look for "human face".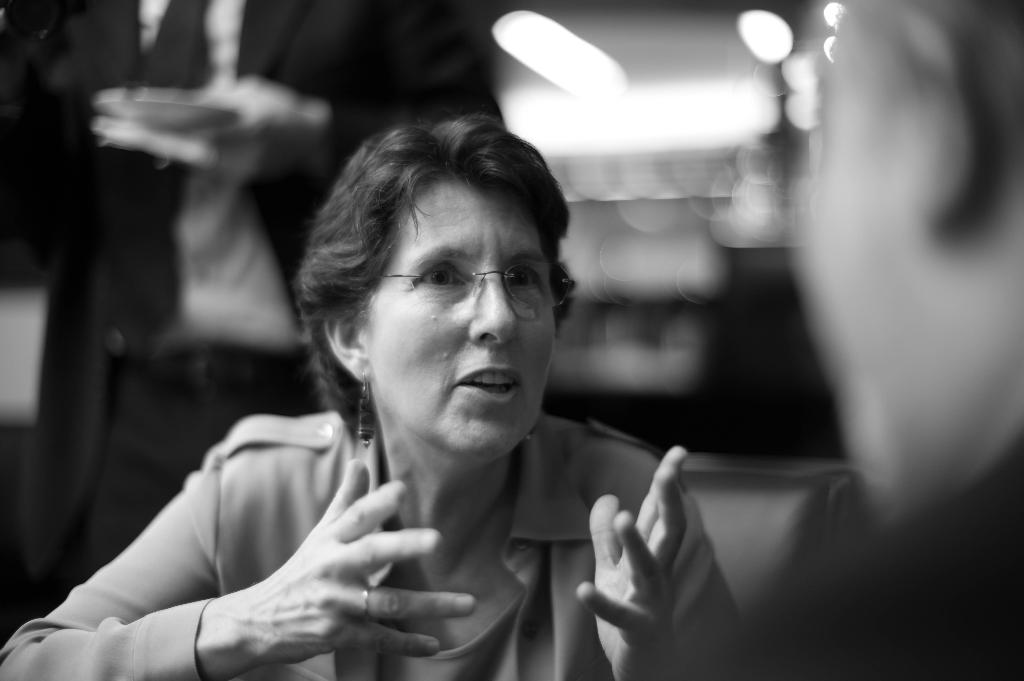
Found: Rect(792, 15, 960, 521).
